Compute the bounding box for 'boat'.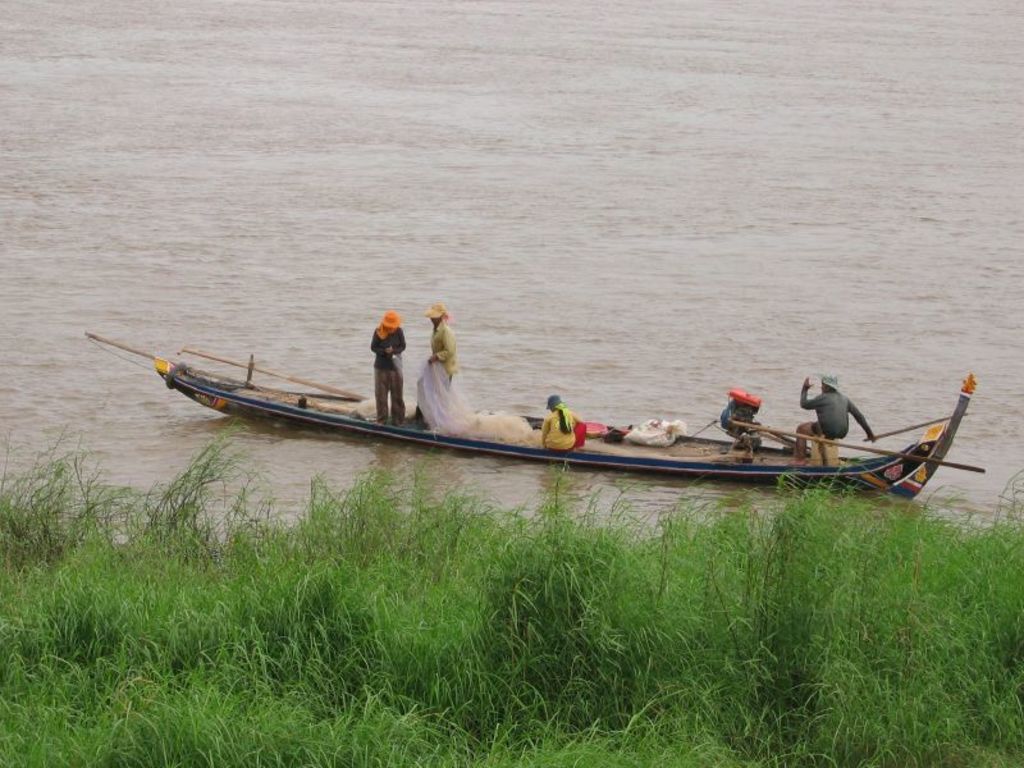
l=186, t=348, r=1023, b=497.
